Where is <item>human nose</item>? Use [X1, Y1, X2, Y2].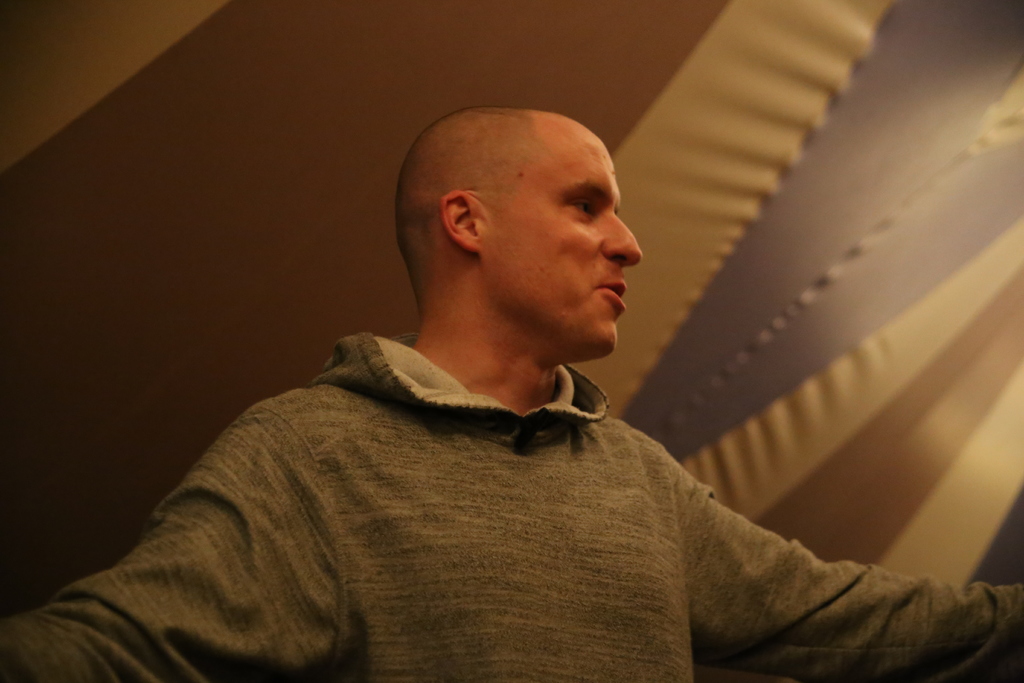
[603, 206, 641, 264].
